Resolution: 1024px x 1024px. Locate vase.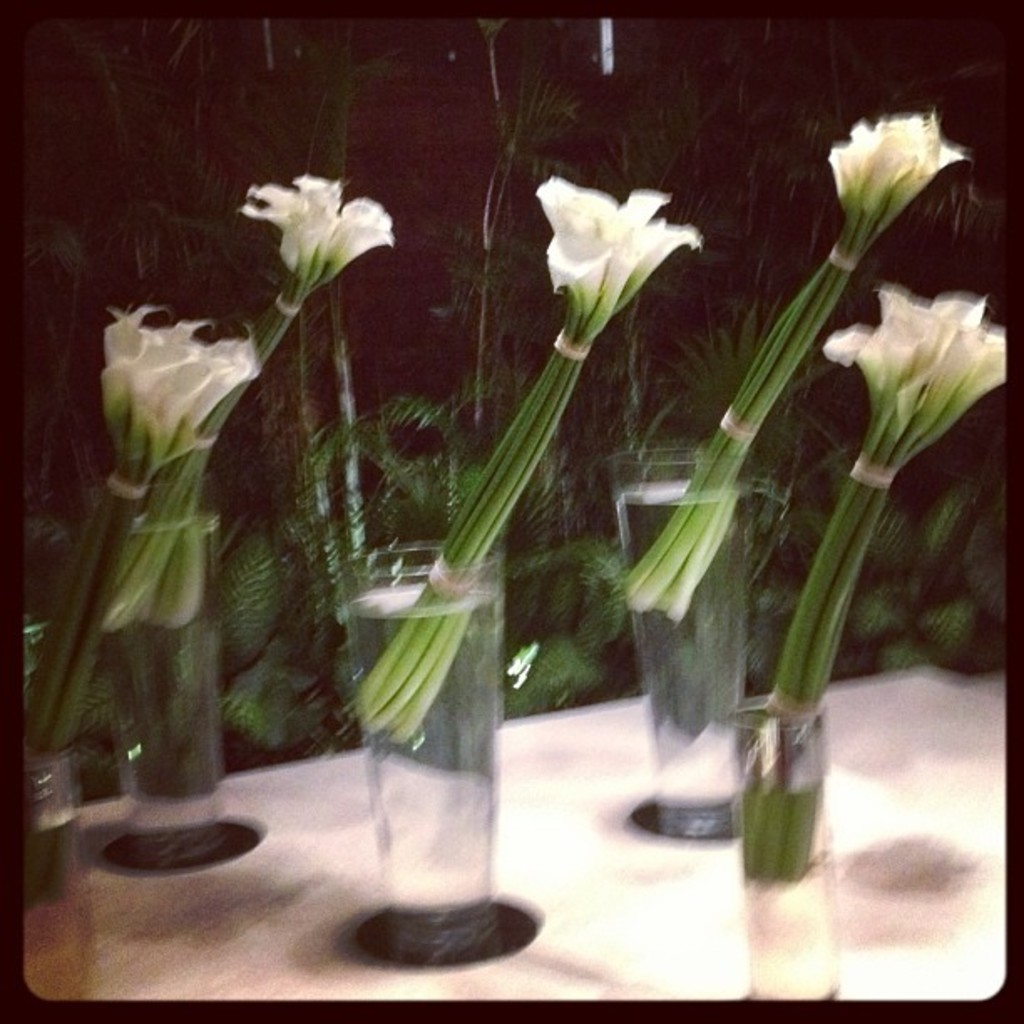
box(17, 751, 95, 1014).
